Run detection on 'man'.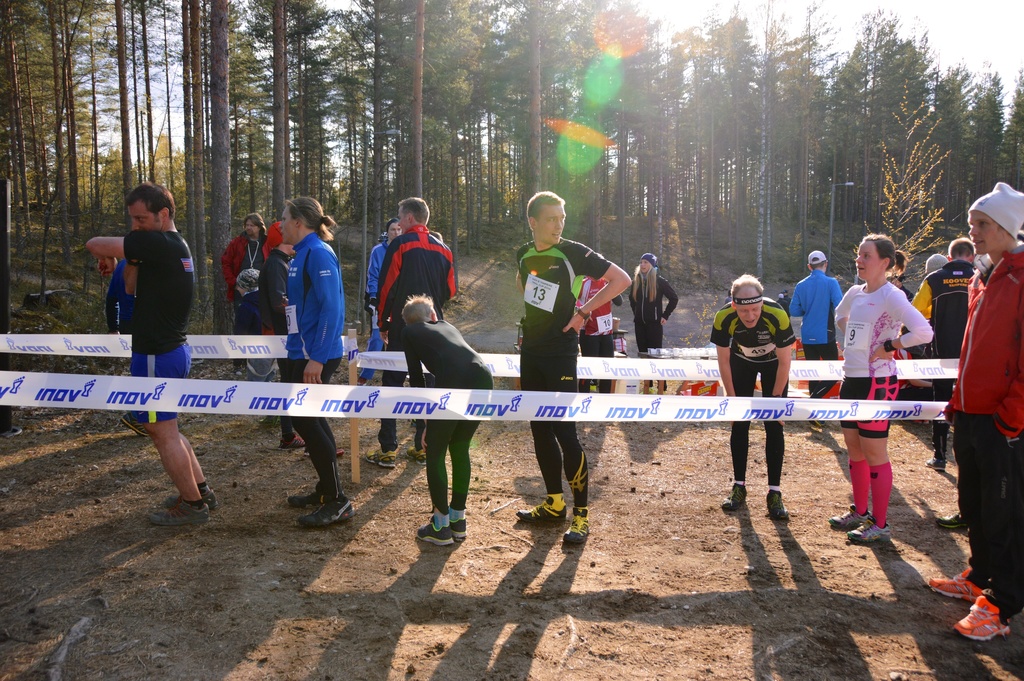
Result: (710, 273, 797, 520).
